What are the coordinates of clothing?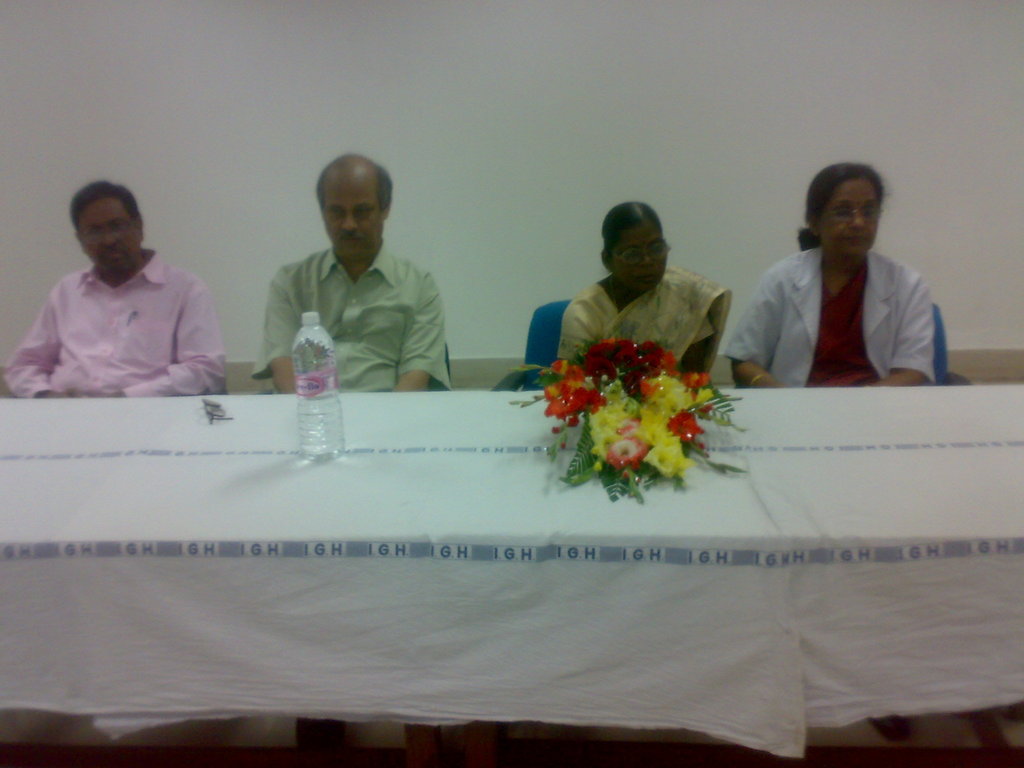
722, 237, 941, 384.
